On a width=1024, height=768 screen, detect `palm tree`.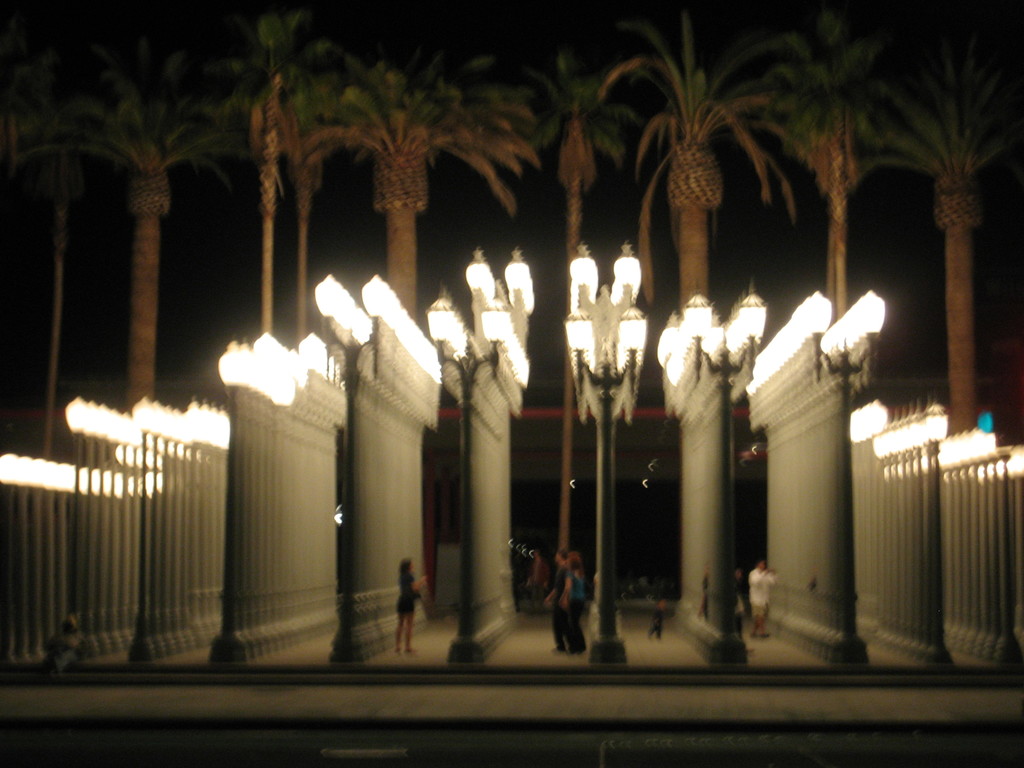
x1=612 y1=2 x2=750 y2=271.
